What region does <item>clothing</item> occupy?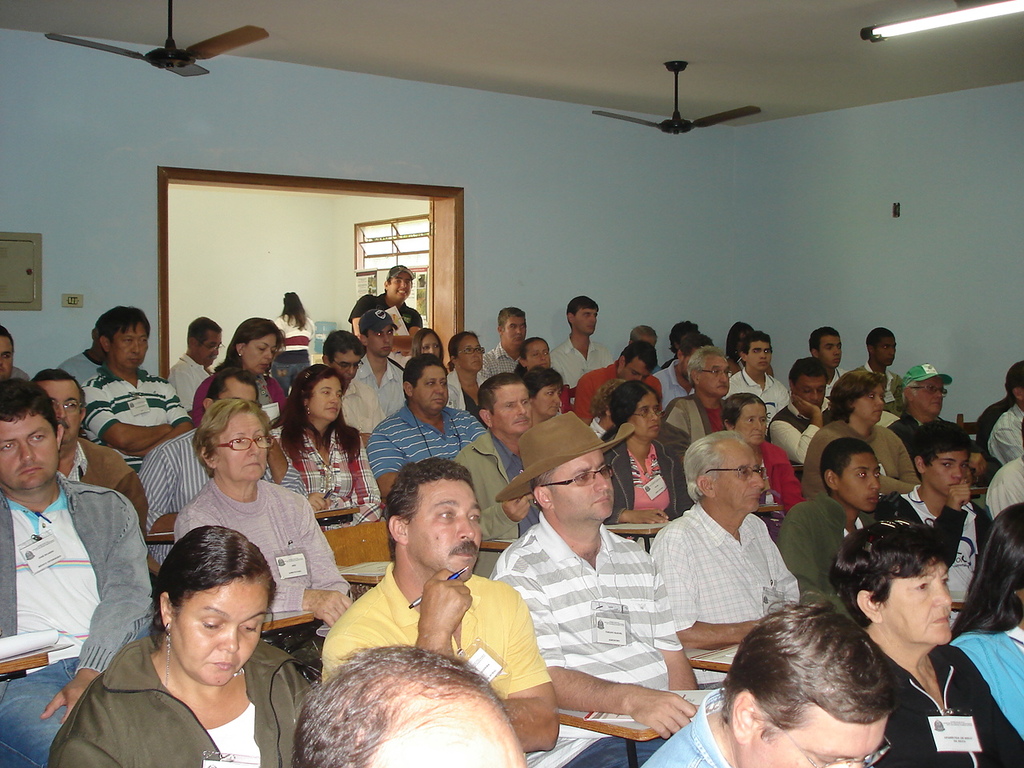
{"left": 641, "top": 684, "right": 734, "bottom": 767}.
